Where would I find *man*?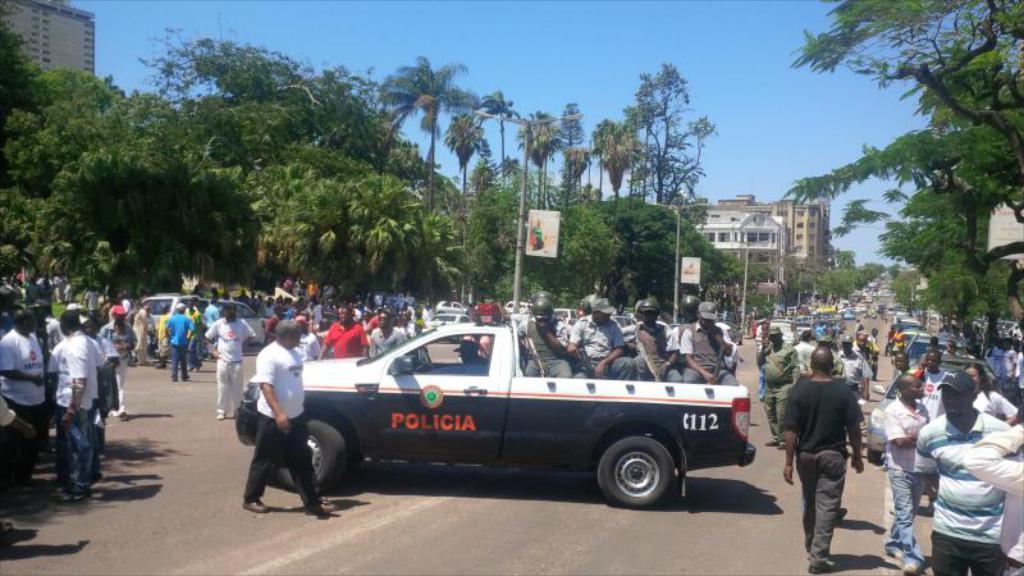
At (204, 302, 255, 417).
